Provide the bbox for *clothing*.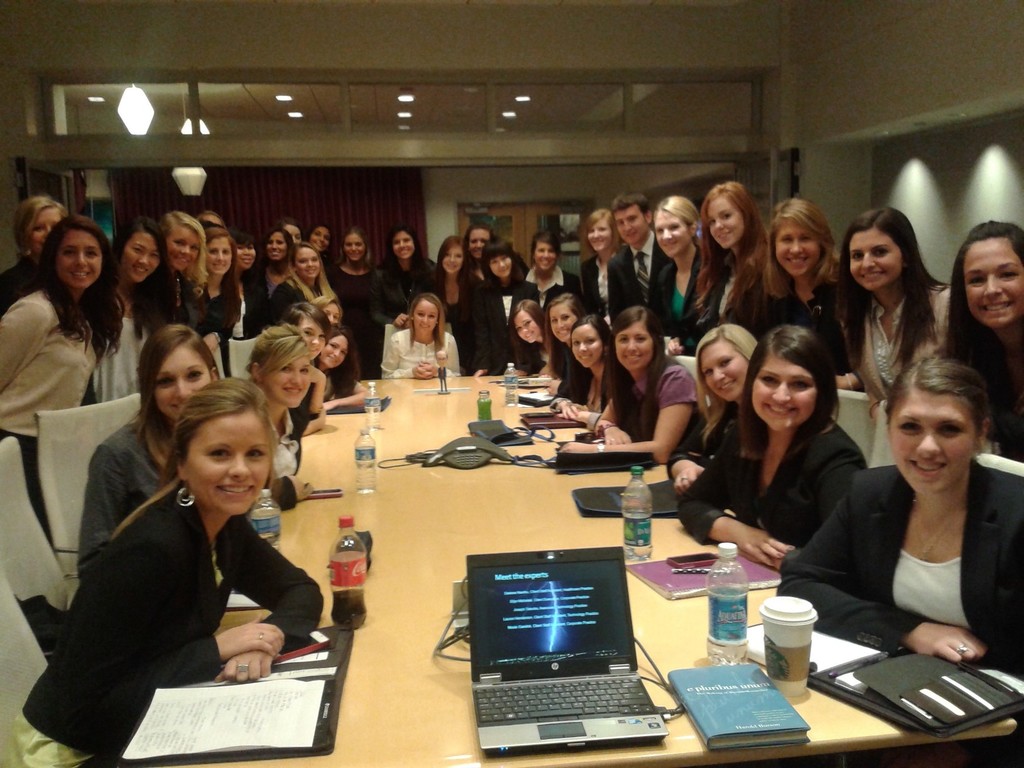
952,330,1023,457.
